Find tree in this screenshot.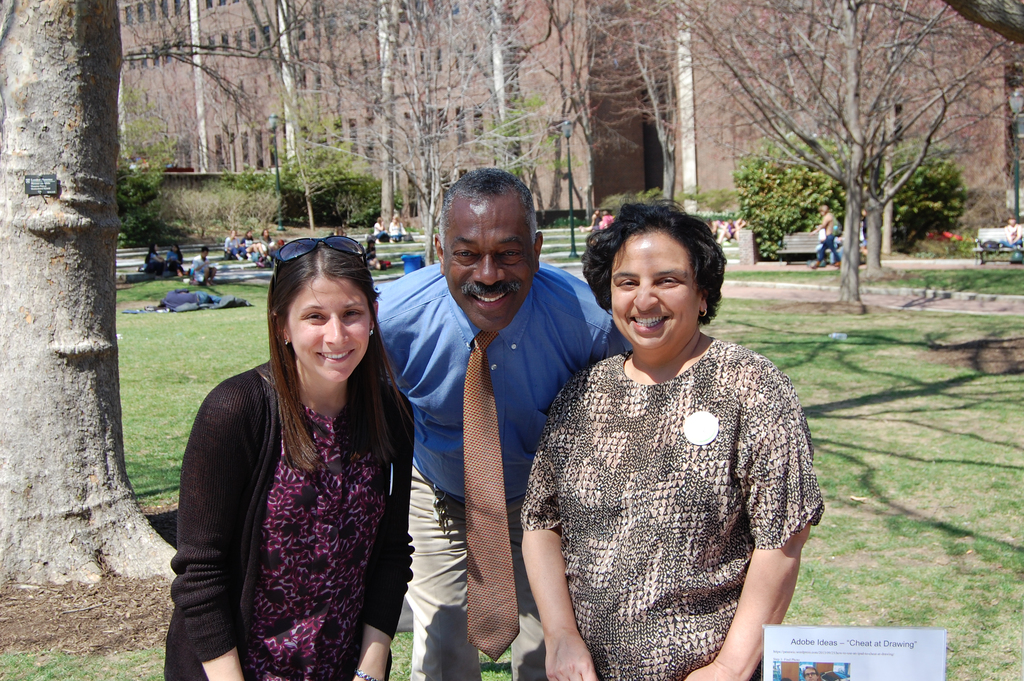
The bounding box for tree is <region>713, 13, 986, 289</region>.
